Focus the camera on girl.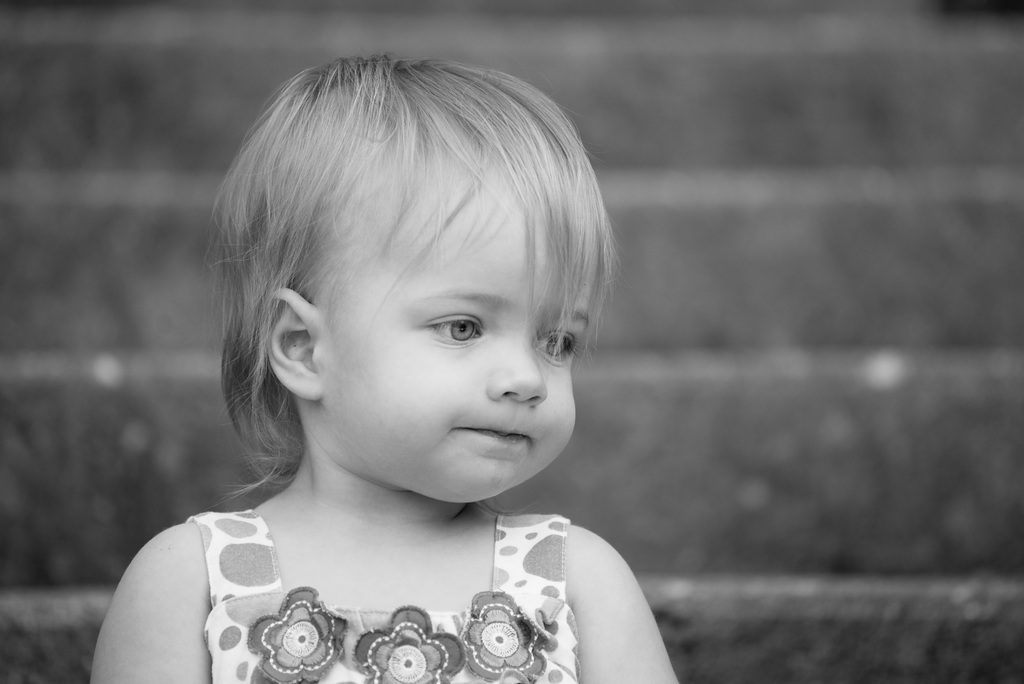
Focus region: [left=84, top=49, right=678, bottom=683].
